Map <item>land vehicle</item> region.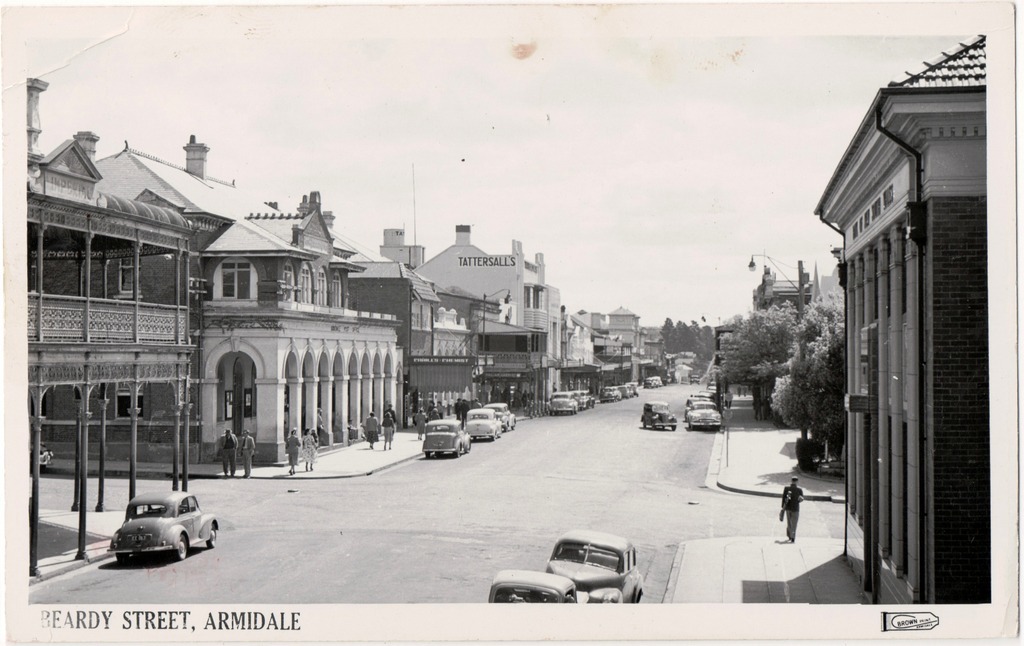
Mapped to [480,400,518,429].
